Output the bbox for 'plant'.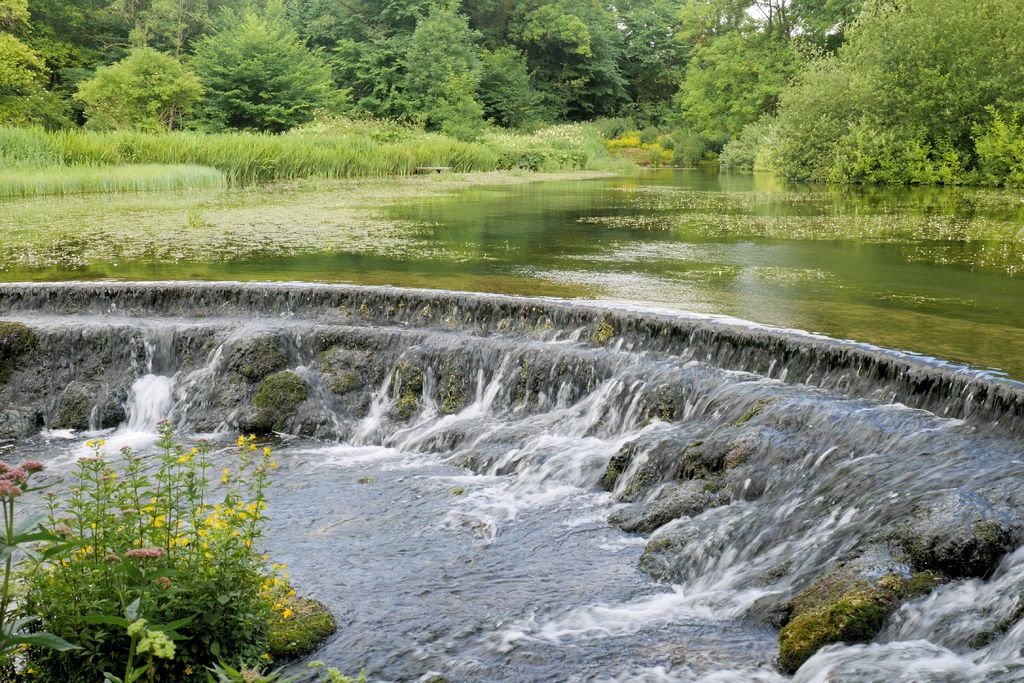
region(662, 134, 675, 152).
